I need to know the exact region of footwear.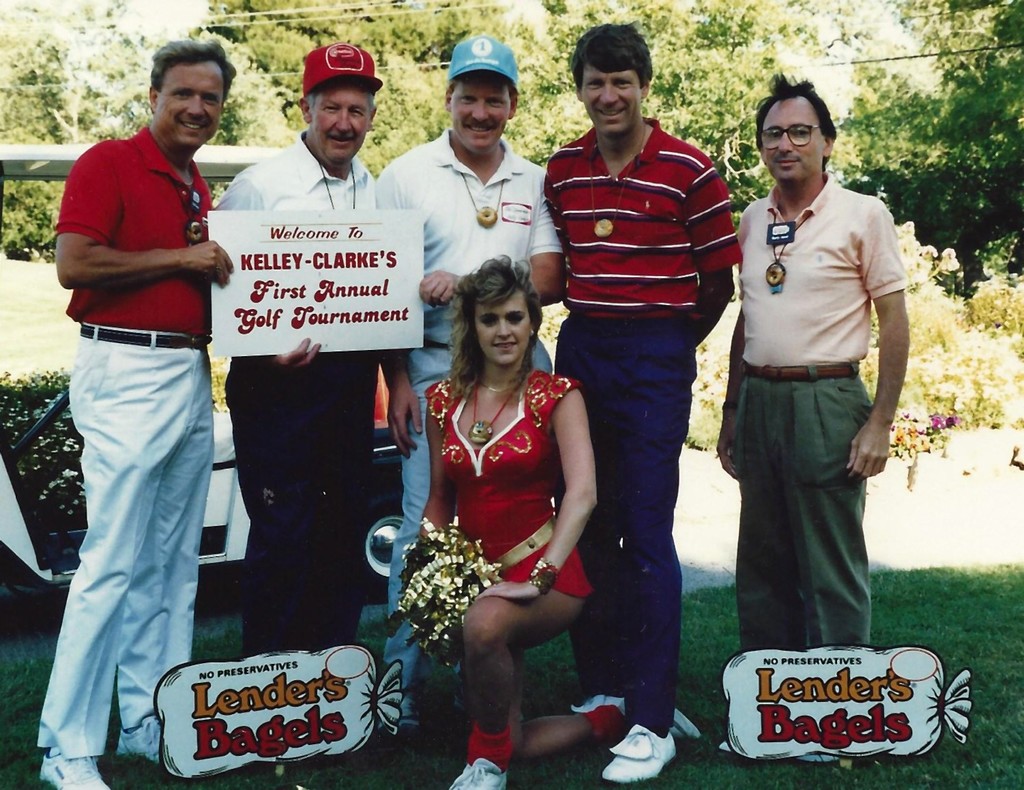
Region: BBox(38, 745, 111, 789).
